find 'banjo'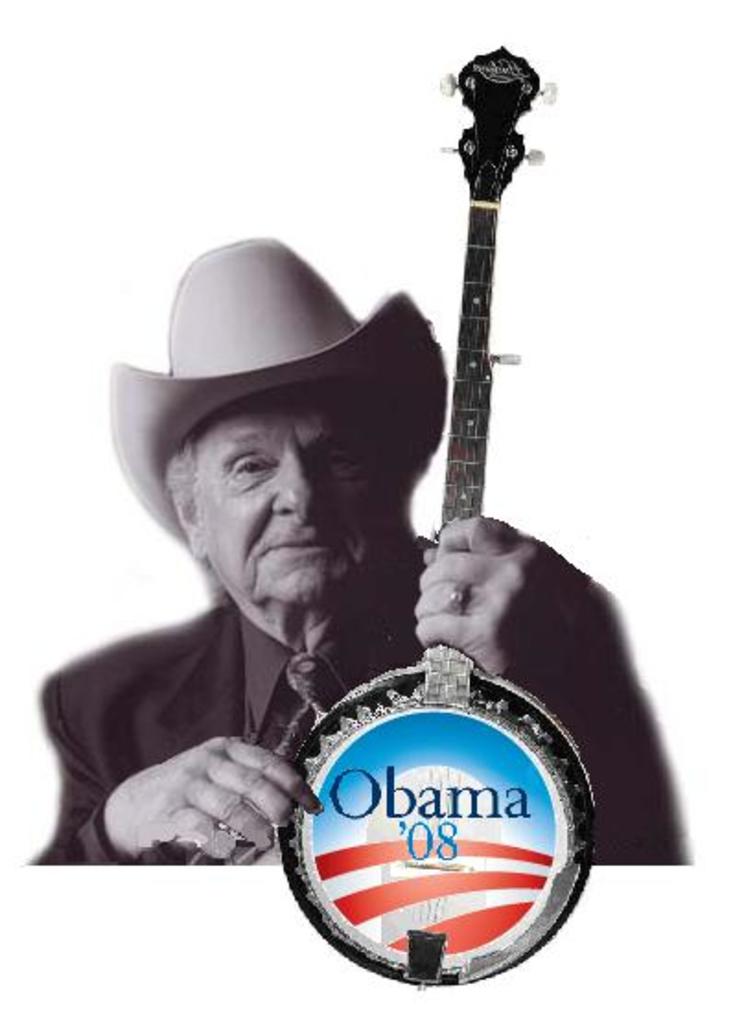
x1=267 y1=39 x2=619 y2=993
